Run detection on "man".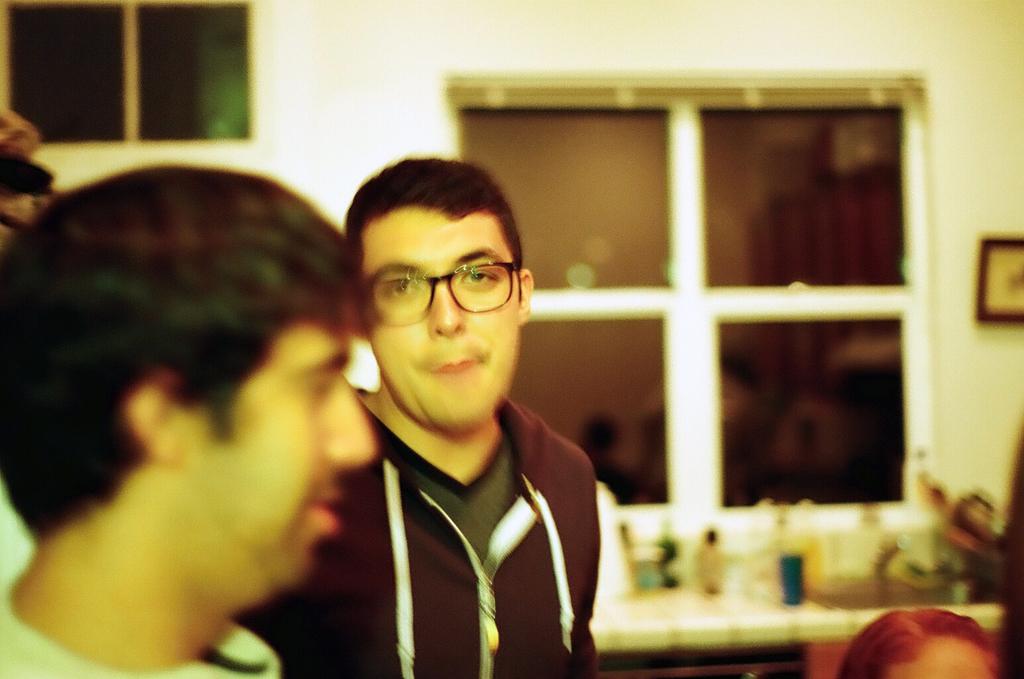
Result: [284,142,640,678].
